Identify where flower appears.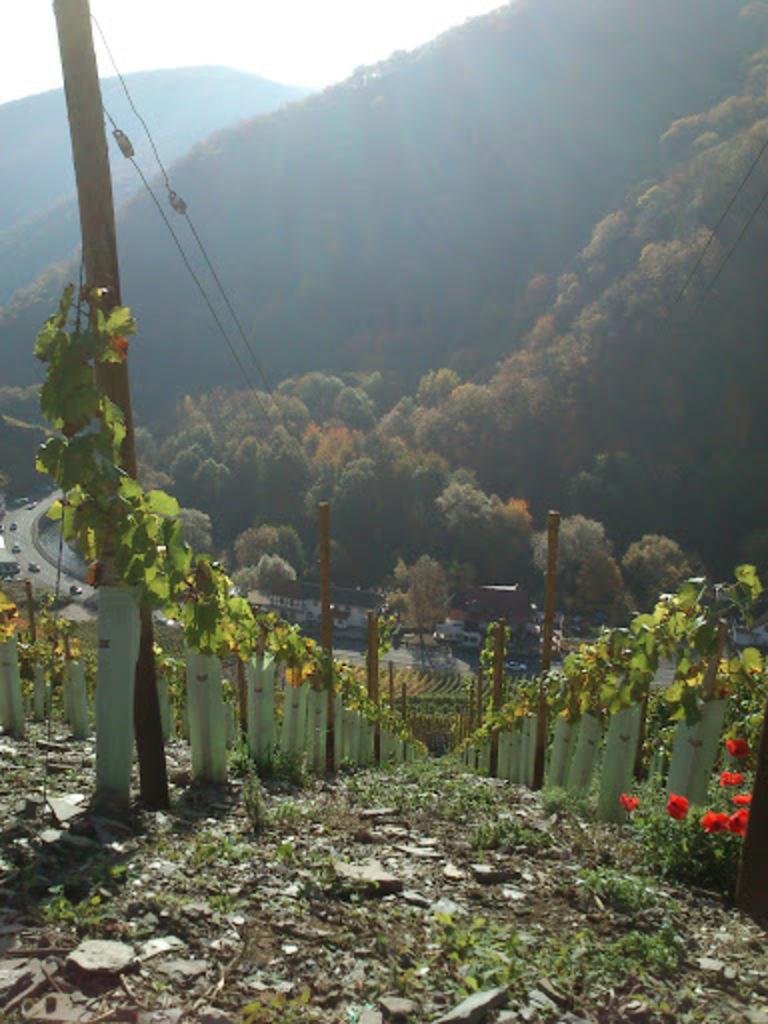
Appears at box=[670, 792, 684, 820].
